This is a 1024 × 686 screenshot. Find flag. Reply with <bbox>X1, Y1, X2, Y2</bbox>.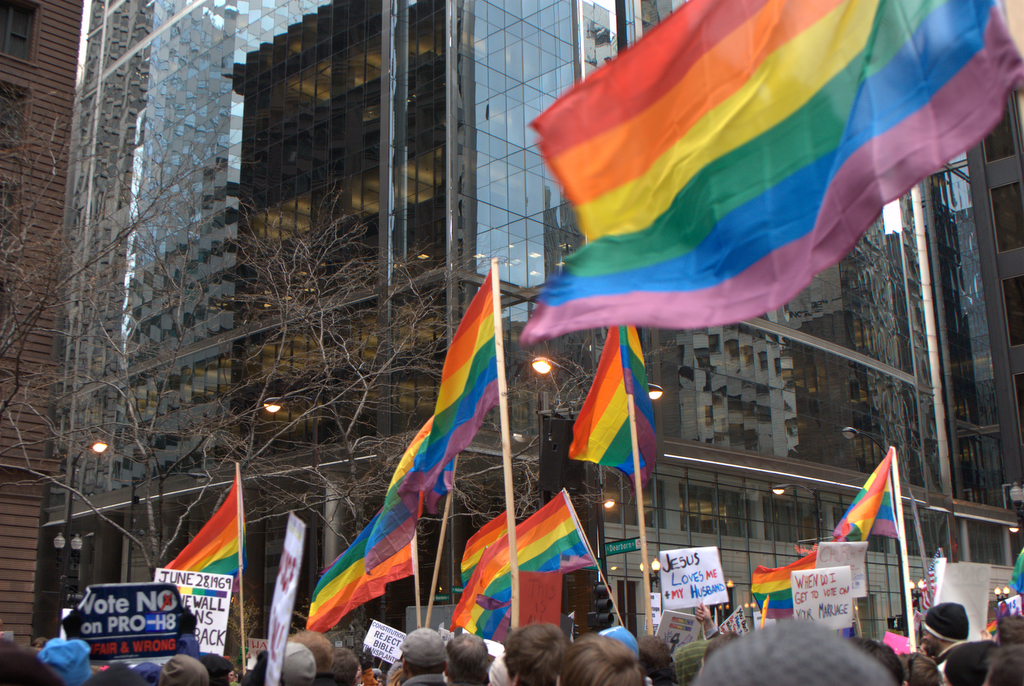
<bbox>307, 535, 386, 628</bbox>.
